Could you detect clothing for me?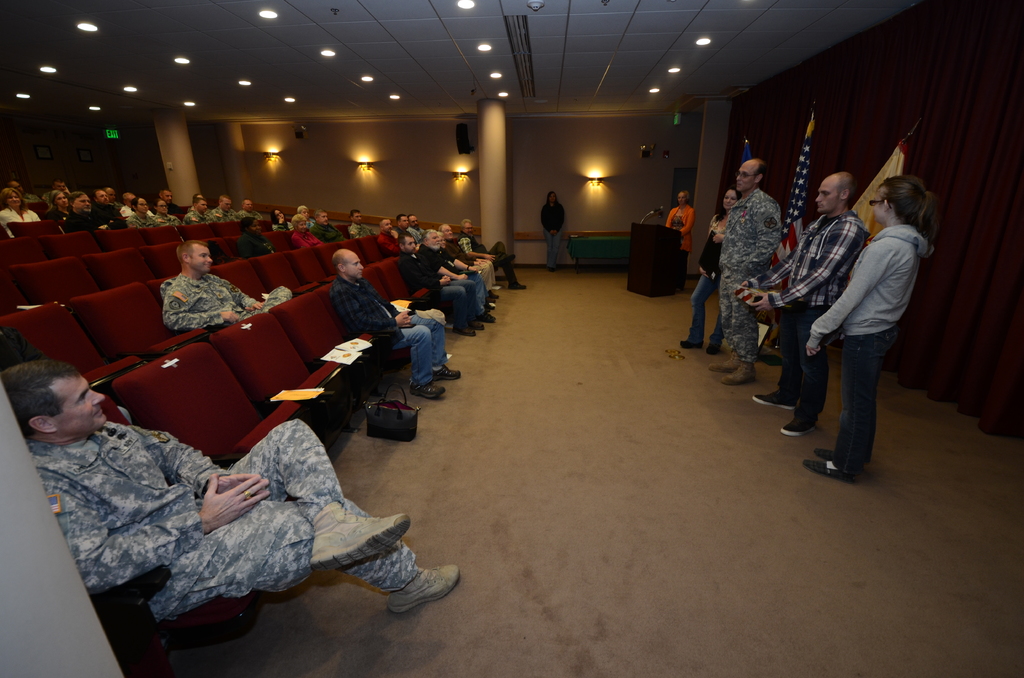
Detection result: (x1=376, y1=230, x2=394, y2=255).
